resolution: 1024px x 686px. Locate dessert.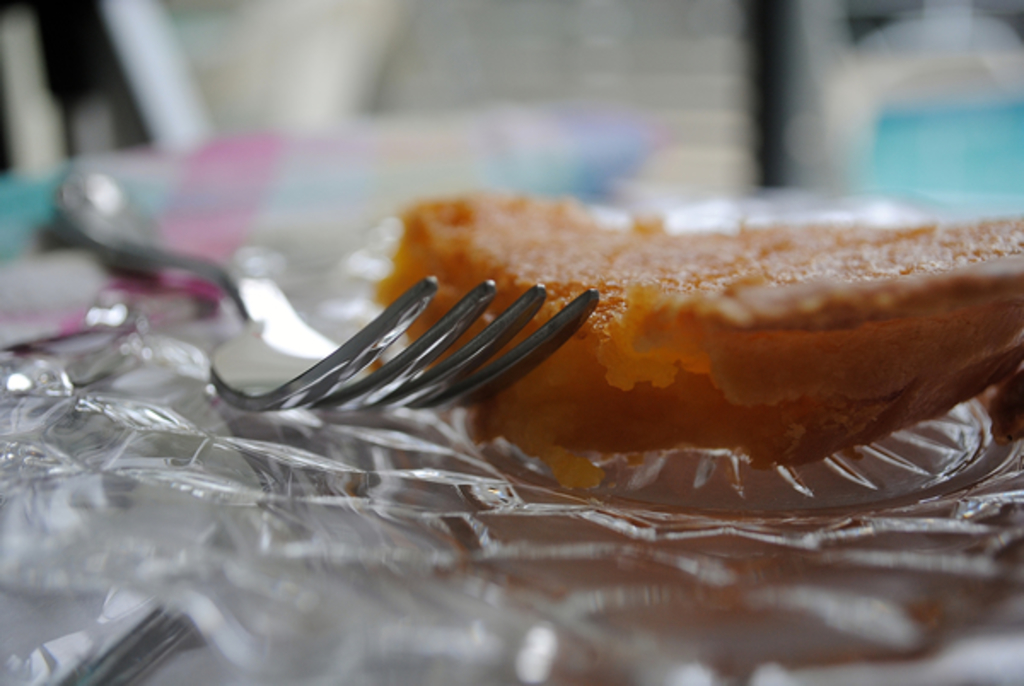
l=384, t=193, r=1022, b=490.
